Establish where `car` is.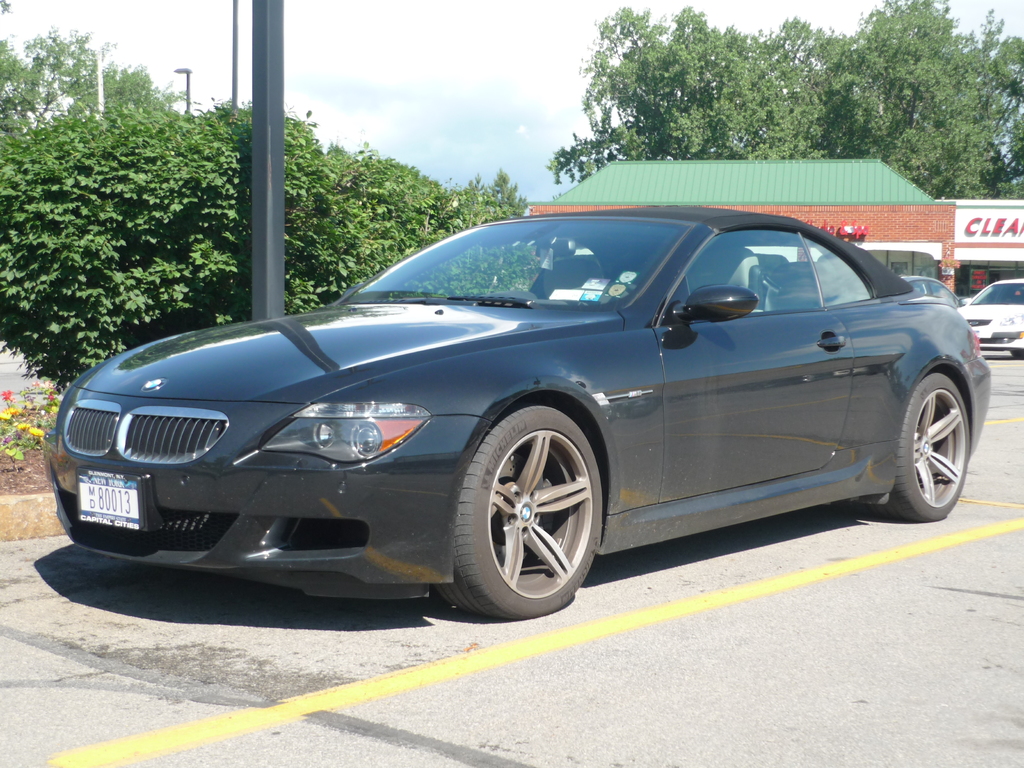
Established at select_region(962, 282, 1023, 360).
